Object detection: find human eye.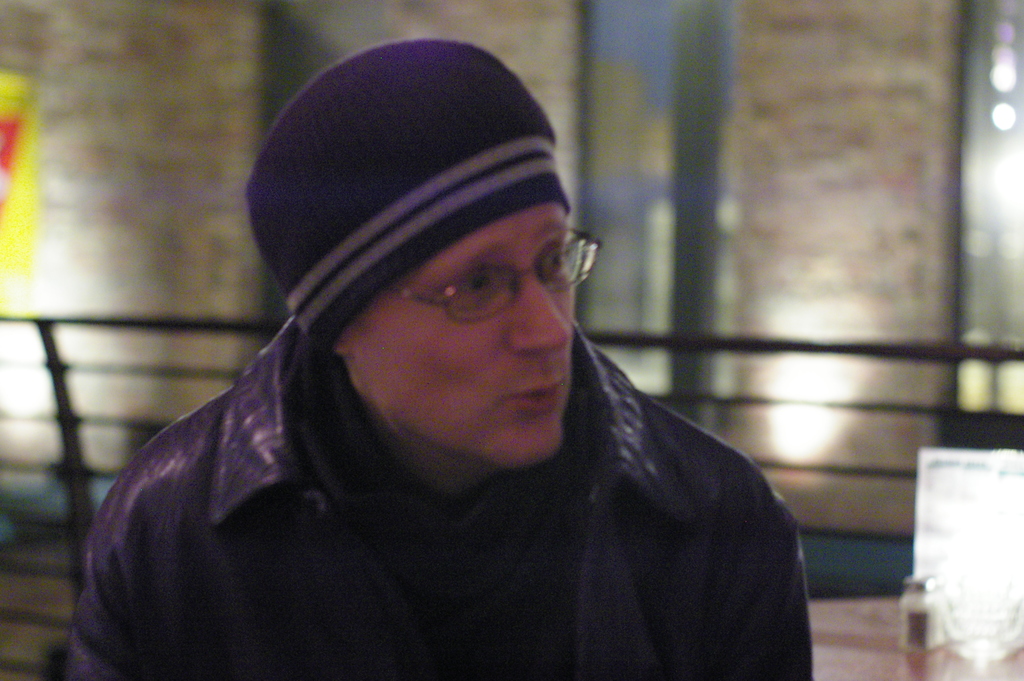
BBox(456, 268, 495, 302).
